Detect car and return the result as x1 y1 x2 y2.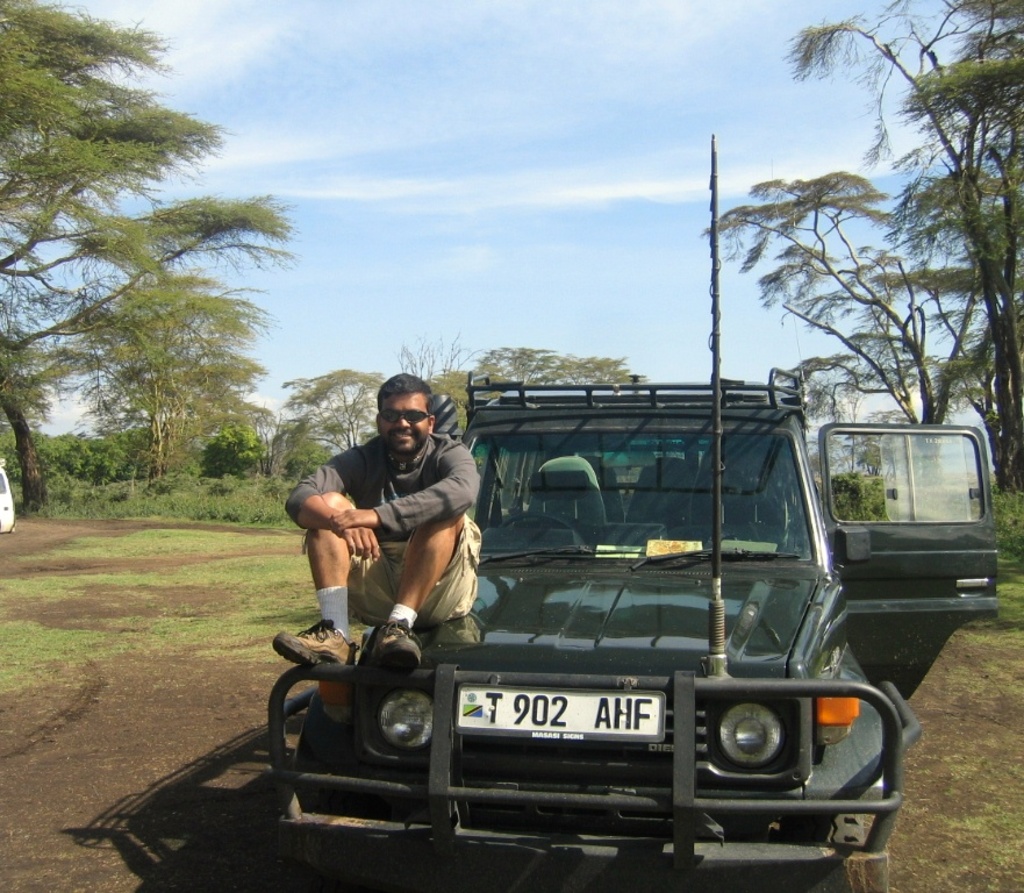
267 378 1001 888.
